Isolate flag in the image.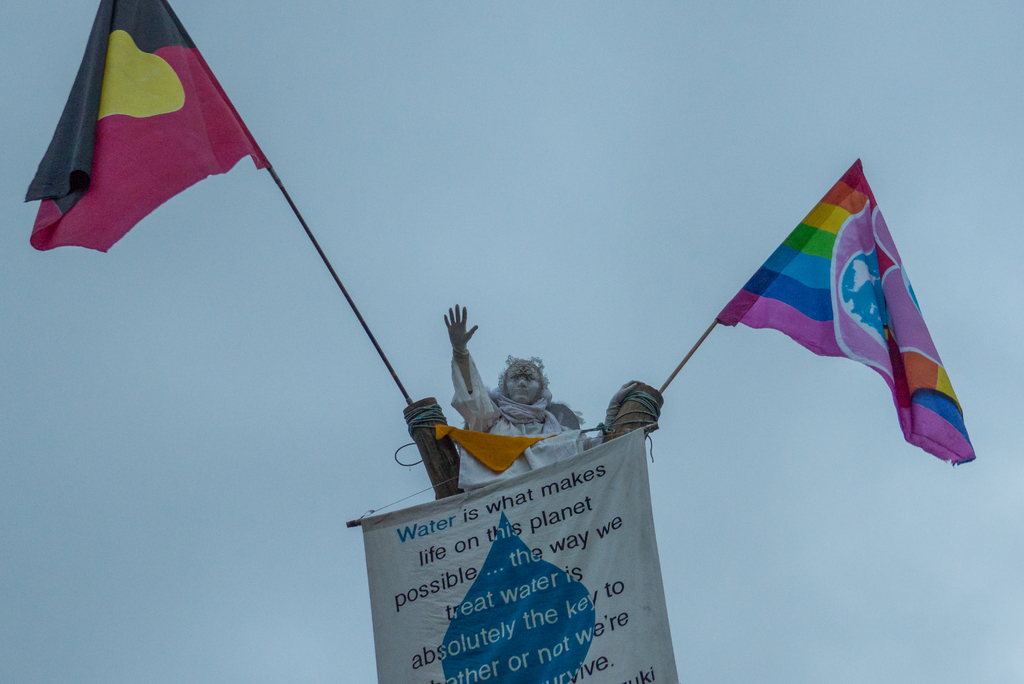
Isolated region: [20,0,277,263].
